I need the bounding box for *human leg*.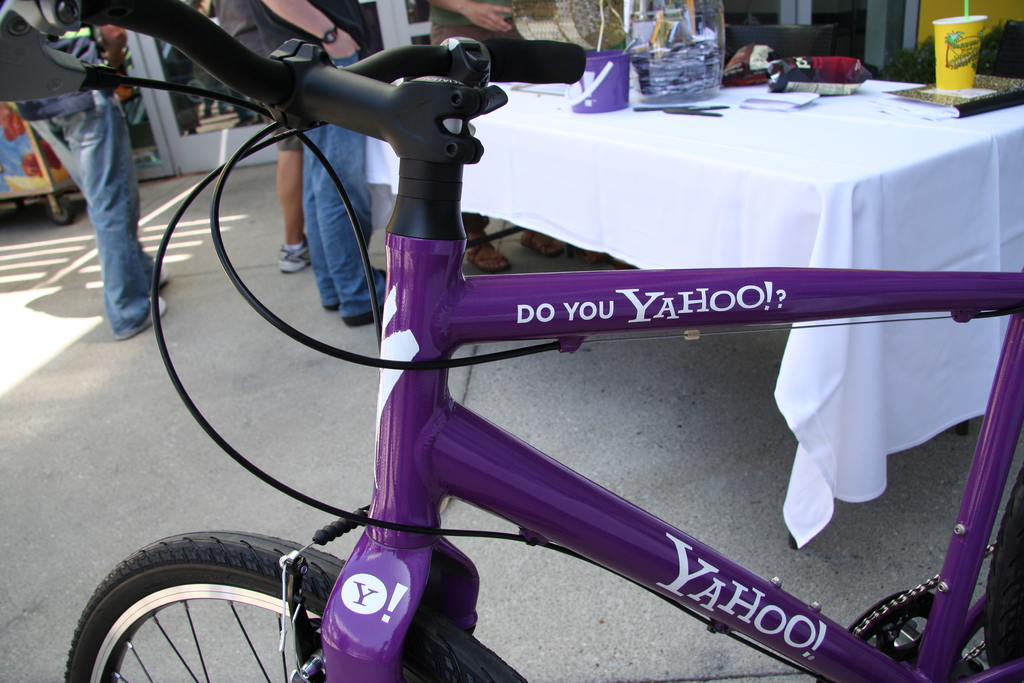
Here it is: detection(276, 150, 309, 269).
